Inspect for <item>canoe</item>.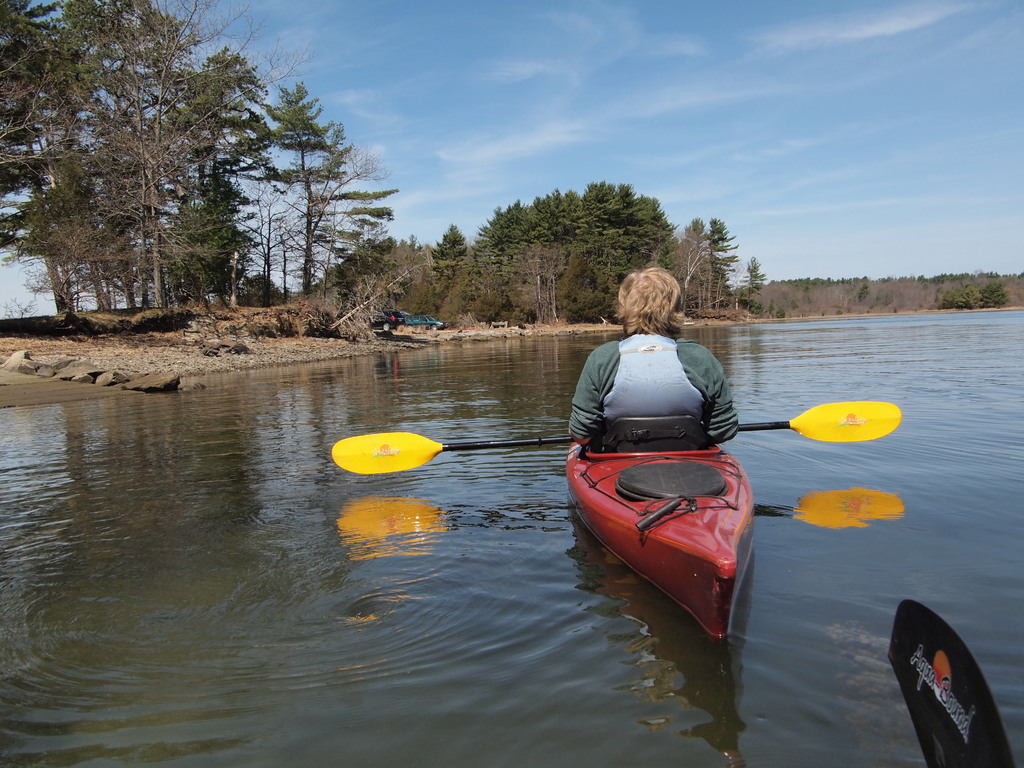
Inspection: (547, 444, 776, 650).
